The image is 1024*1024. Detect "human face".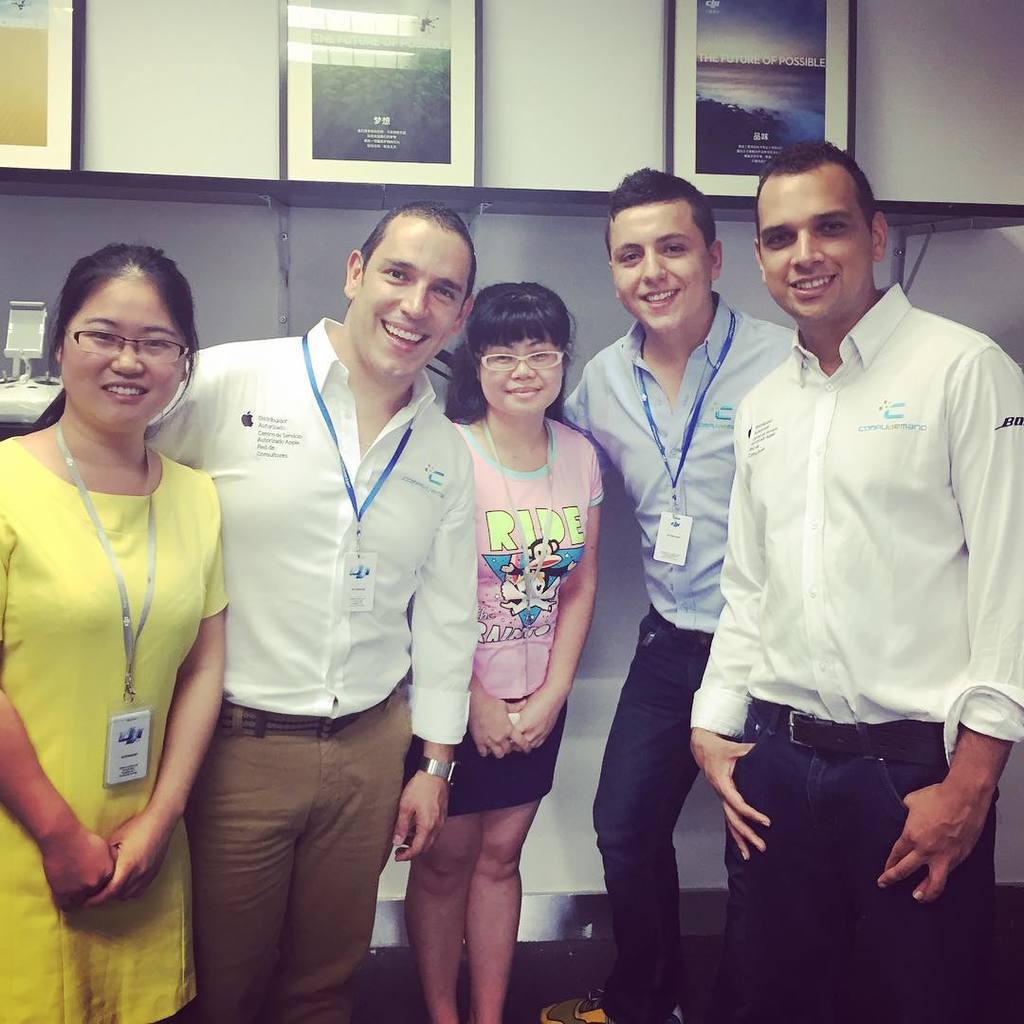
Detection: box(62, 275, 189, 434).
